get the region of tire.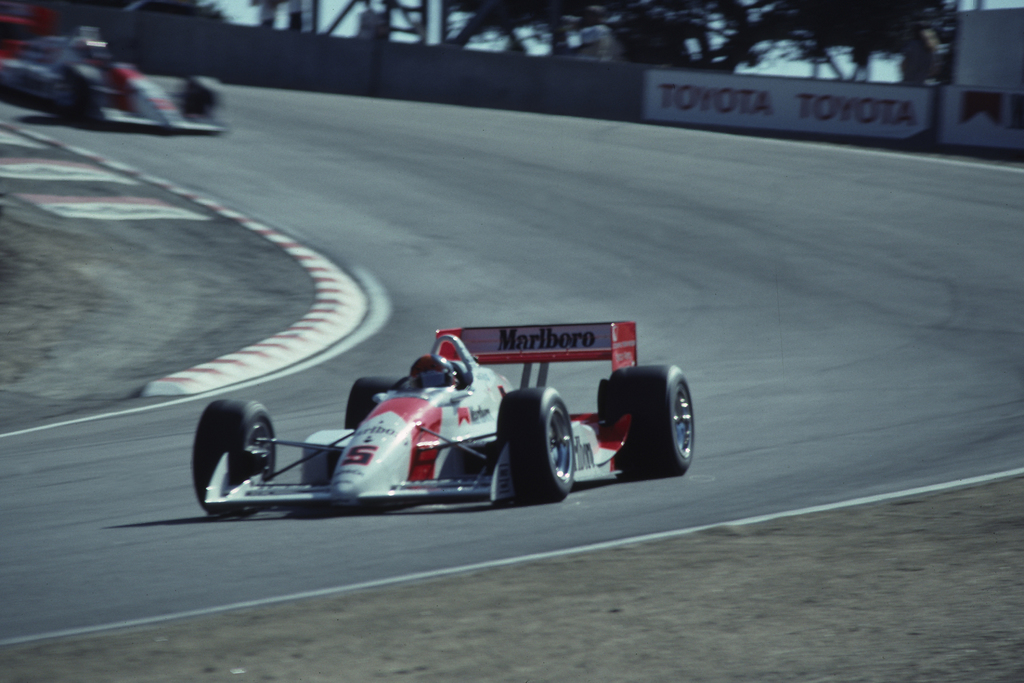
Rect(345, 376, 400, 430).
